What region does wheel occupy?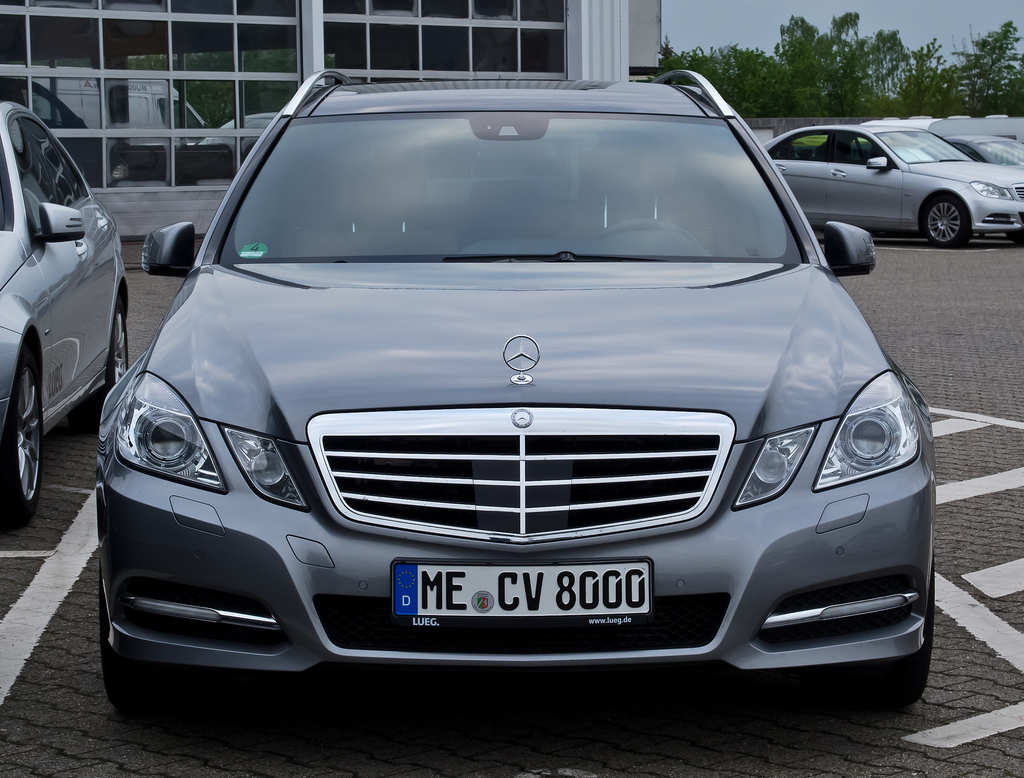
region(918, 195, 975, 247).
